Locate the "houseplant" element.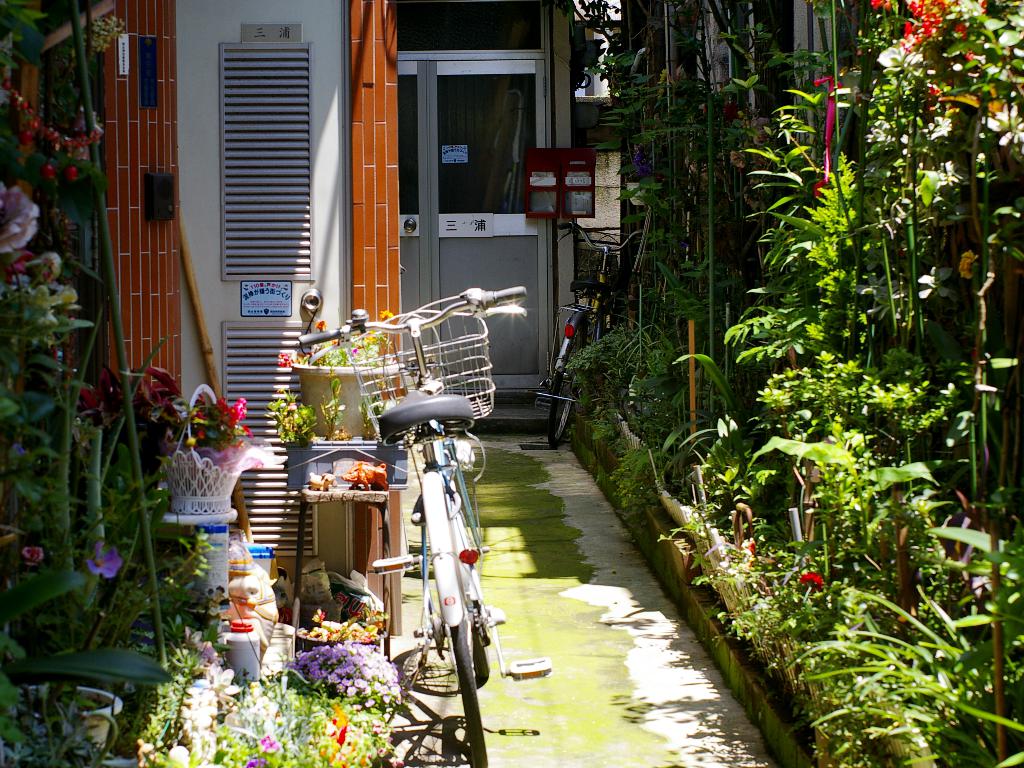
Element bbox: 296 606 387 651.
